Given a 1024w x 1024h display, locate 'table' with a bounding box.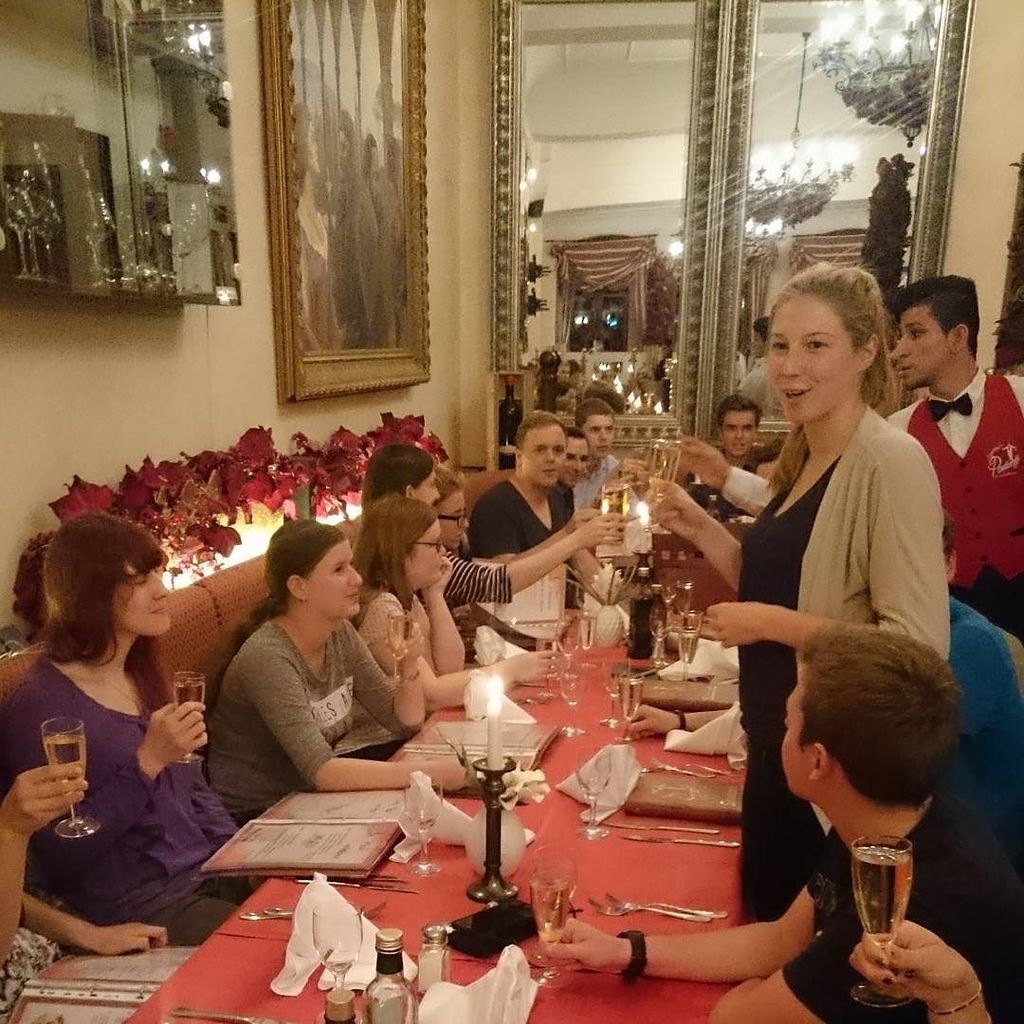
Located: 121 651 755 1023.
